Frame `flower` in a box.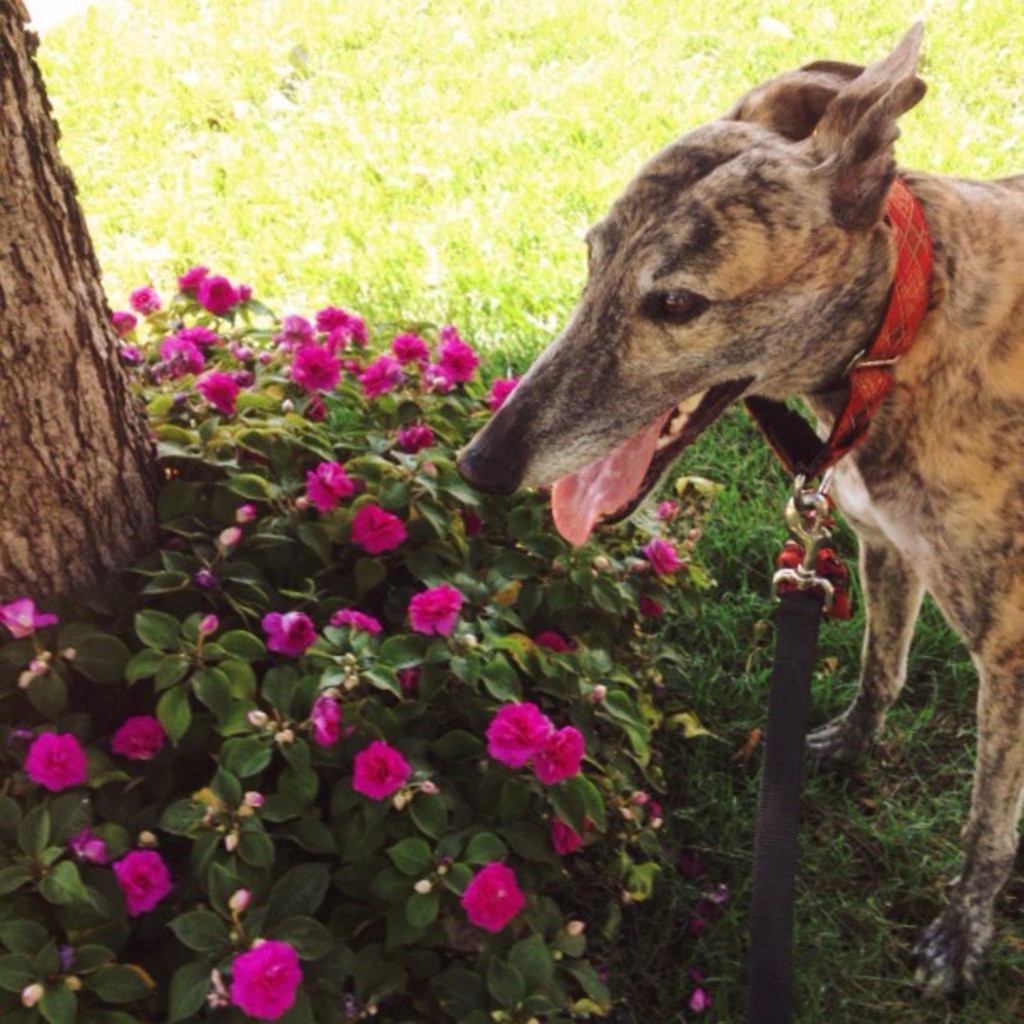
pyautogui.locateOnScreen(110, 847, 177, 919).
